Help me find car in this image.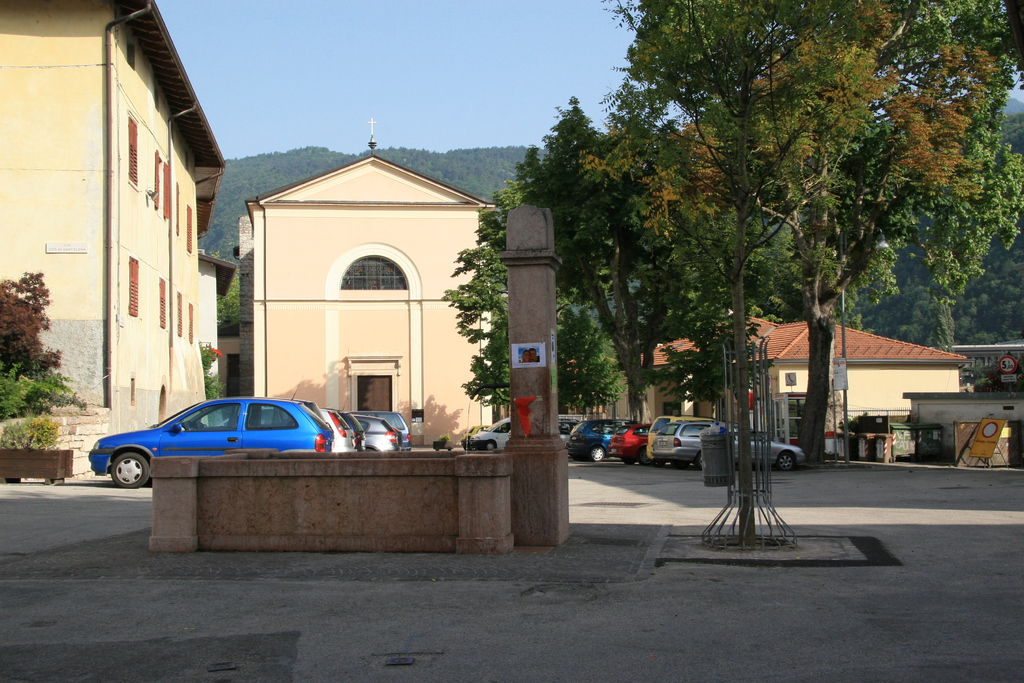
Found it: <region>645, 411, 809, 470</region>.
